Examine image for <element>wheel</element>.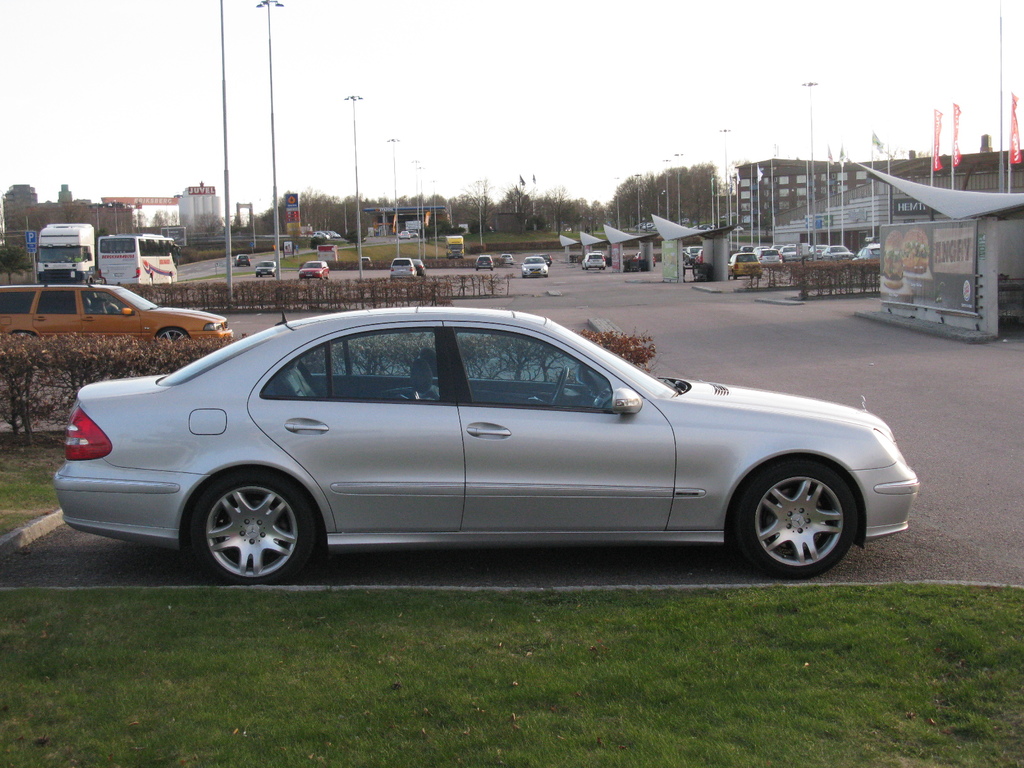
Examination result: (x1=728, y1=455, x2=860, y2=577).
